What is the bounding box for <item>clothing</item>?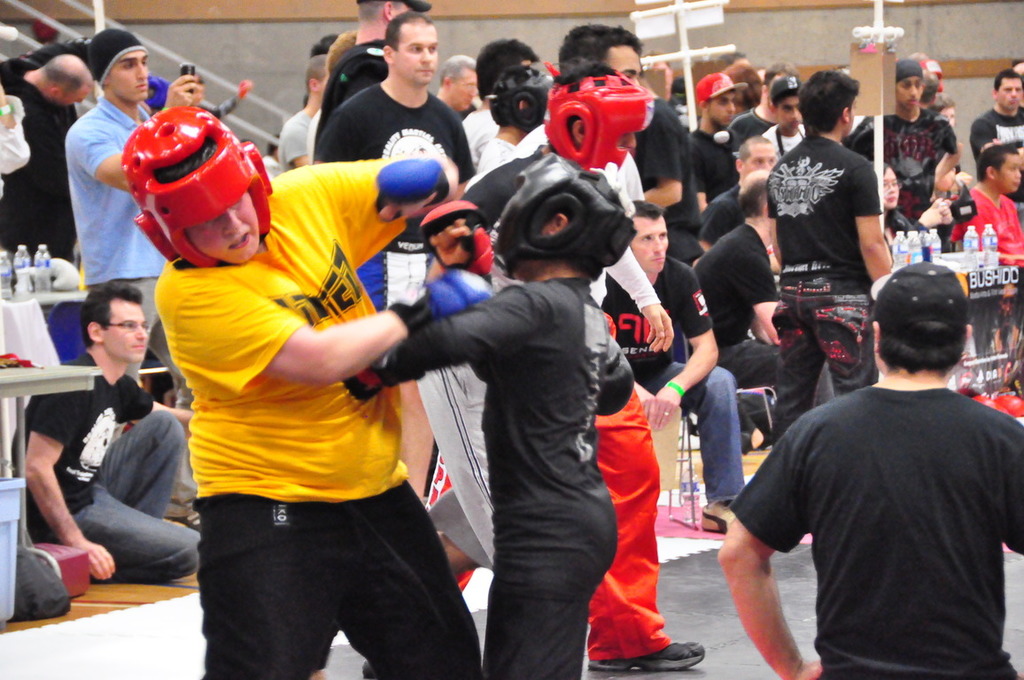
[637, 89, 702, 268].
